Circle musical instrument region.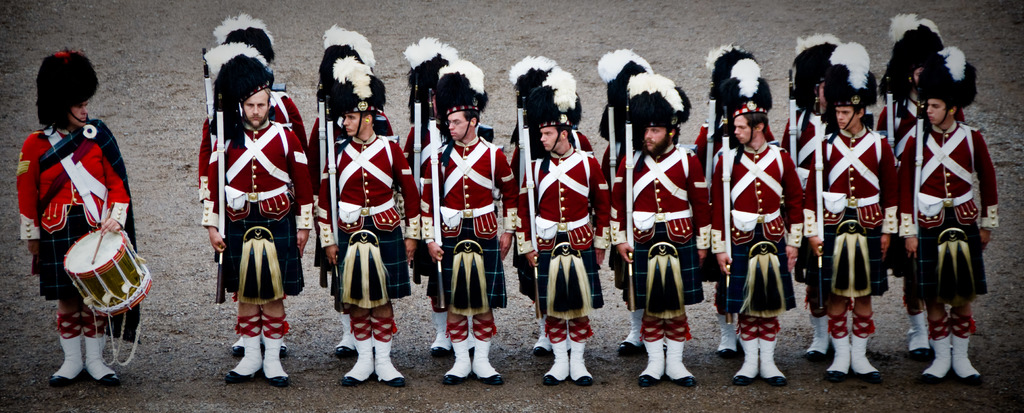
Region: 720,138,733,287.
